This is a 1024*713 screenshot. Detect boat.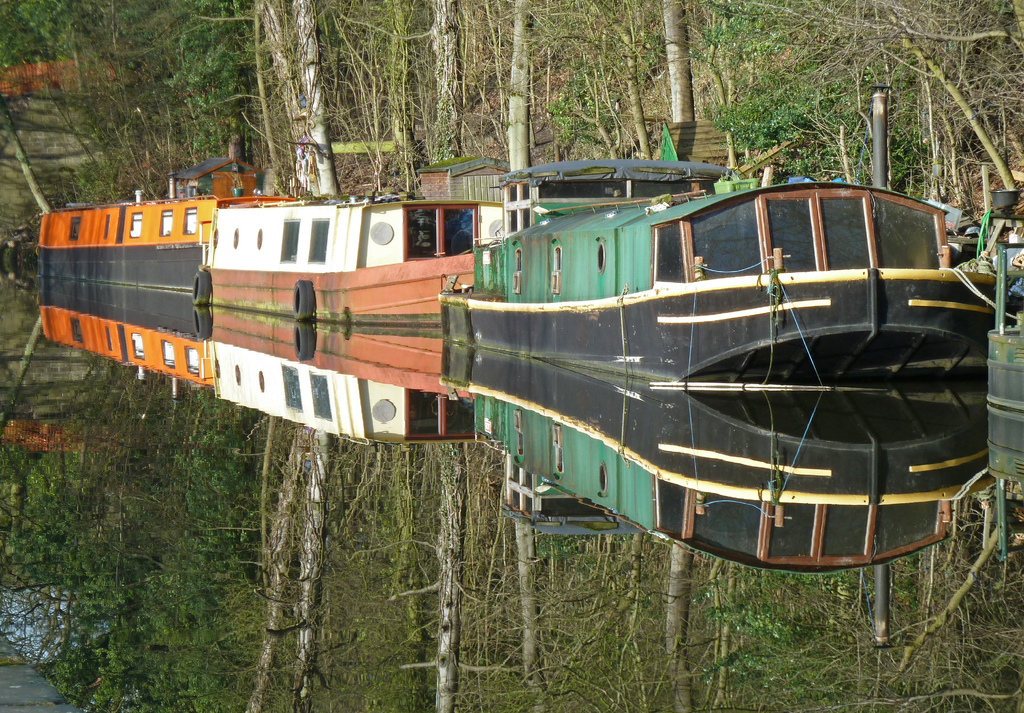
left=37, top=182, right=301, bottom=316.
